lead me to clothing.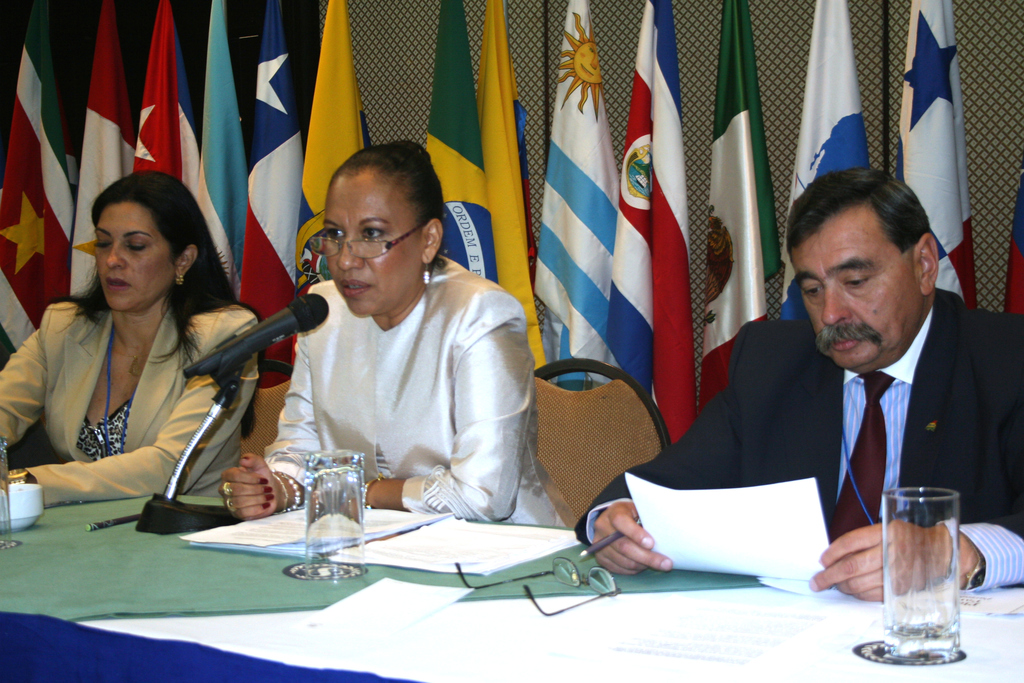
Lead to (x1=573, y1=280, x2=1023, y2=595).
